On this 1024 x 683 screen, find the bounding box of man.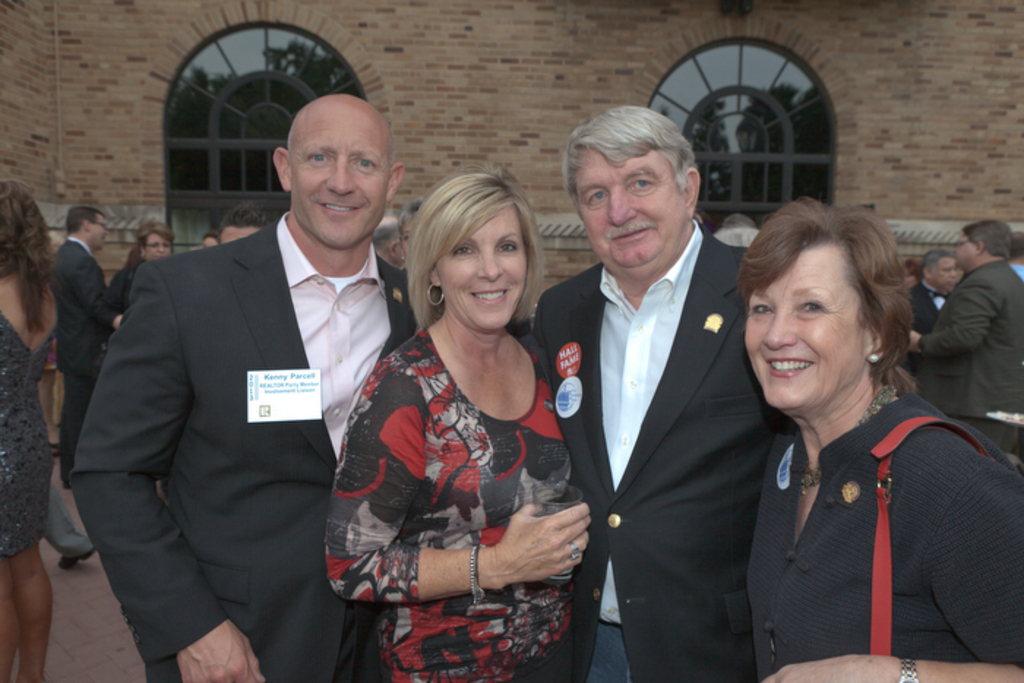
Bounding box: box=[906, 227, 1023, 464].
